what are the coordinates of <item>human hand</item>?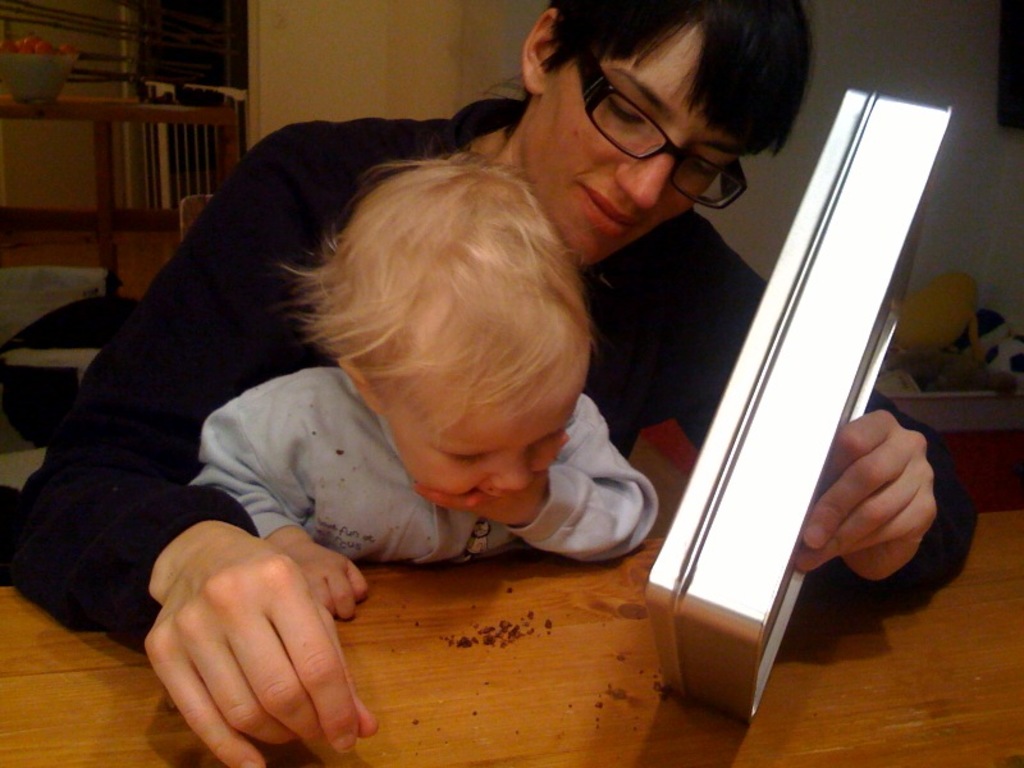
crop(788, 406, 937, 580).
